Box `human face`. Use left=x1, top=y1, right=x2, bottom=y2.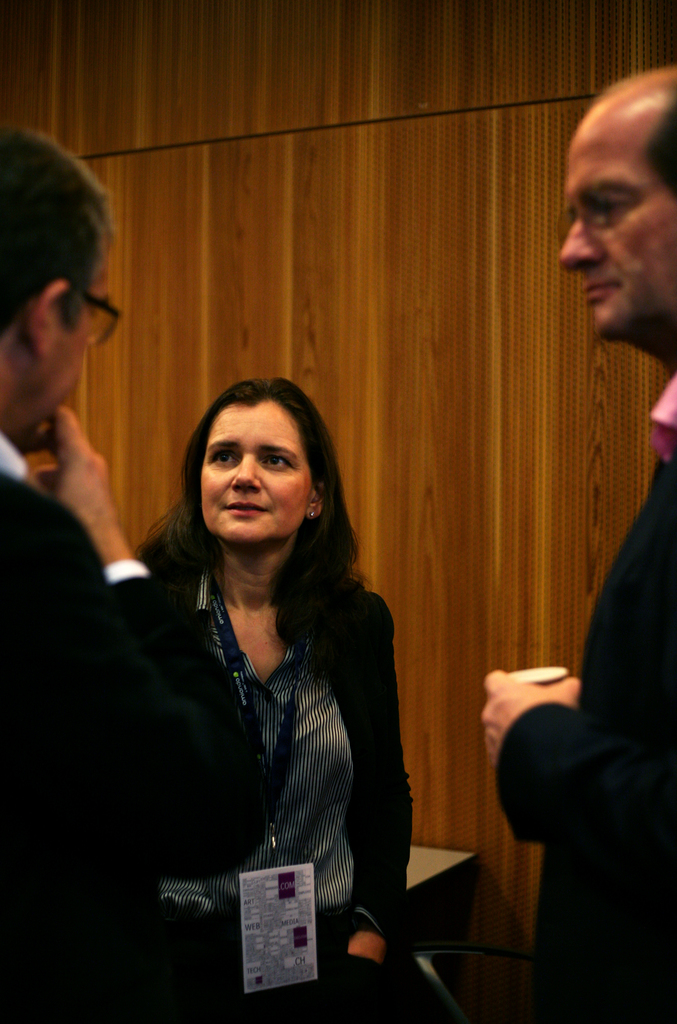
left=194, top=390, right=320, bottom=561.
